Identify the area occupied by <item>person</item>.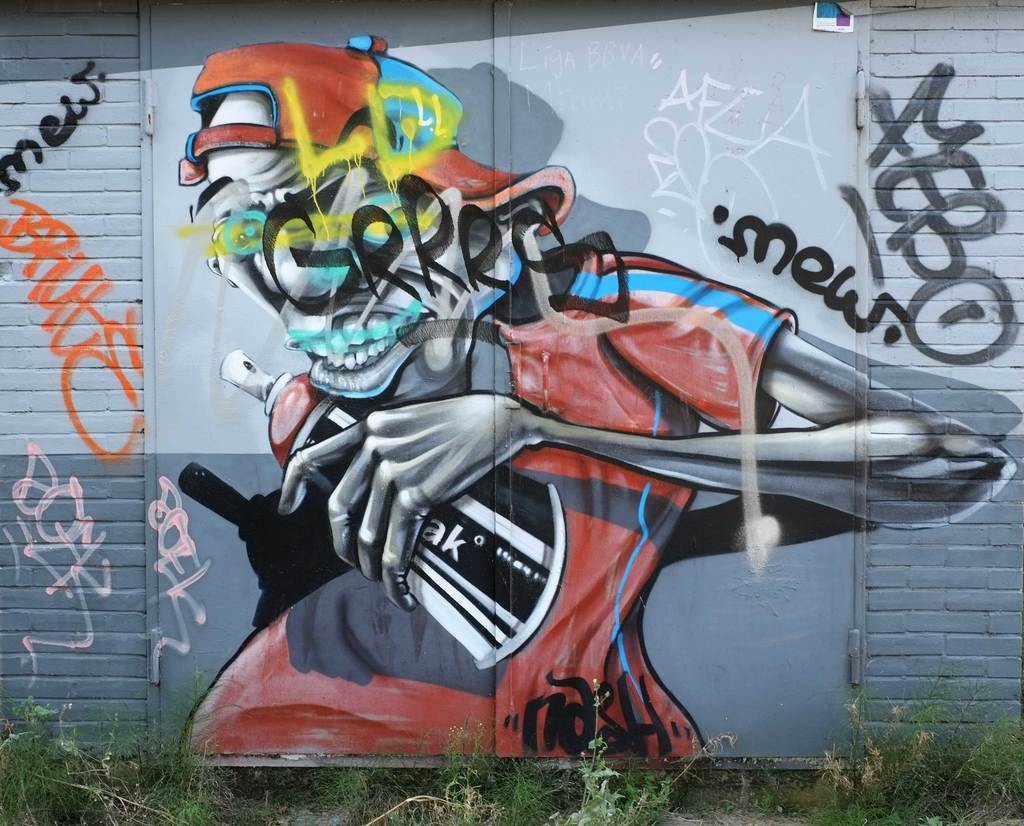
Area: 171,24,1023,779.
